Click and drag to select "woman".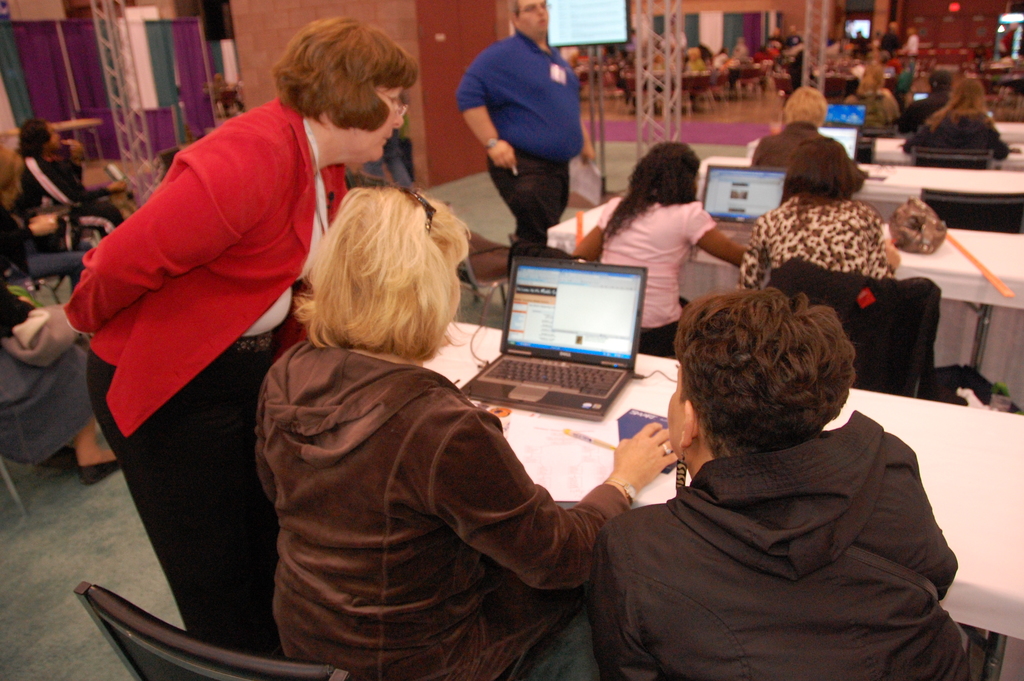
Selection: region(900, 70, 1014, 176).
